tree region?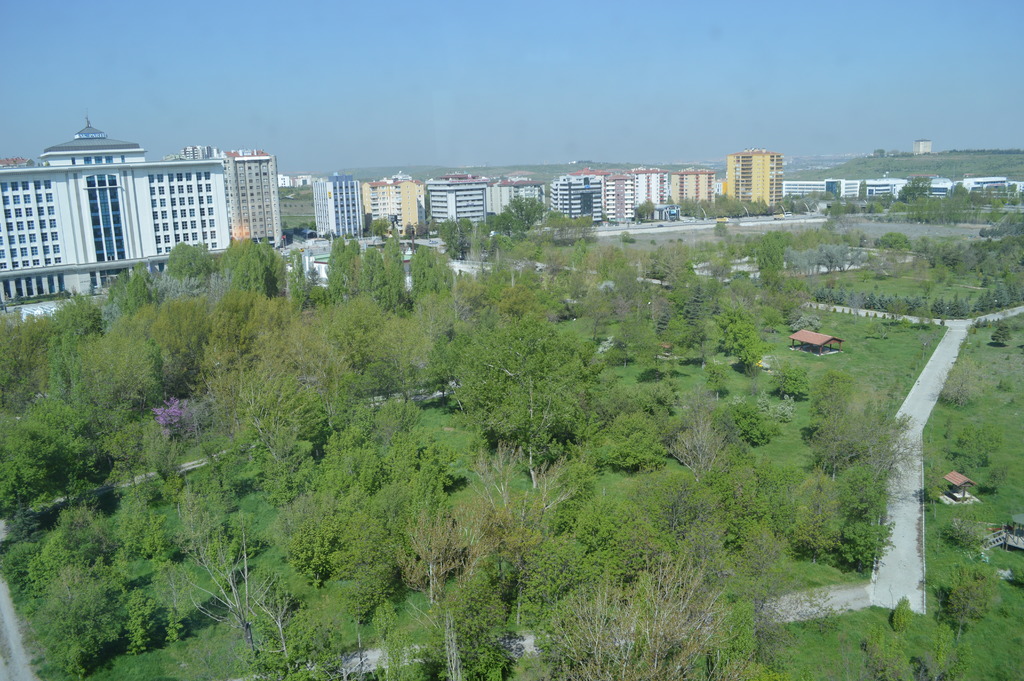
box=[462, 313, 615, 504]
